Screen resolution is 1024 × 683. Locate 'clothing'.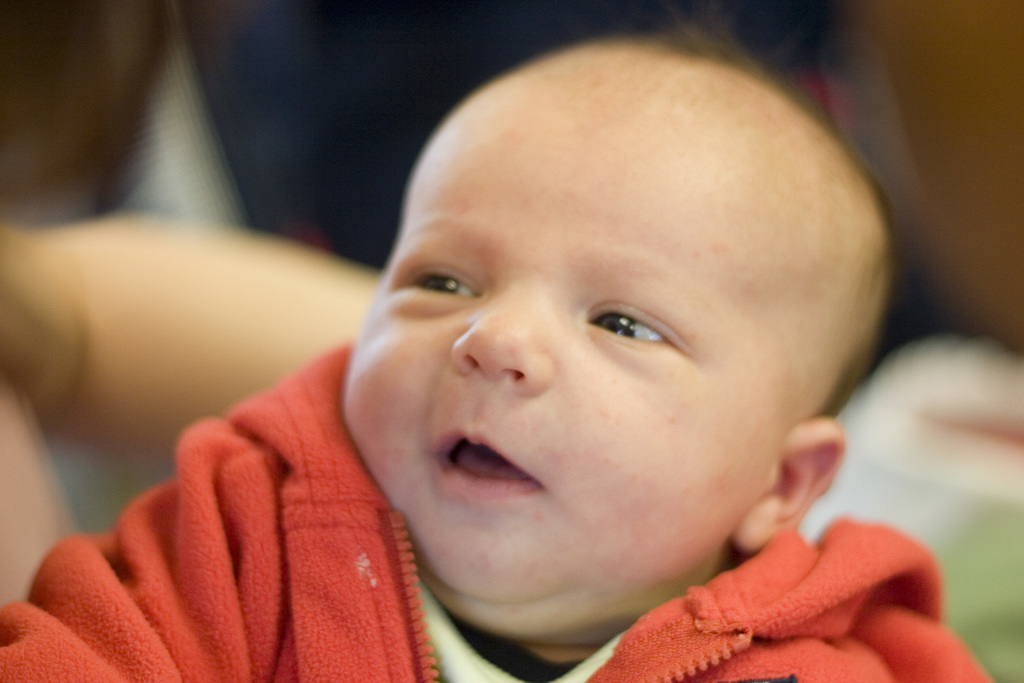
[x1=0, y1=337, x2=984, y2=682].
